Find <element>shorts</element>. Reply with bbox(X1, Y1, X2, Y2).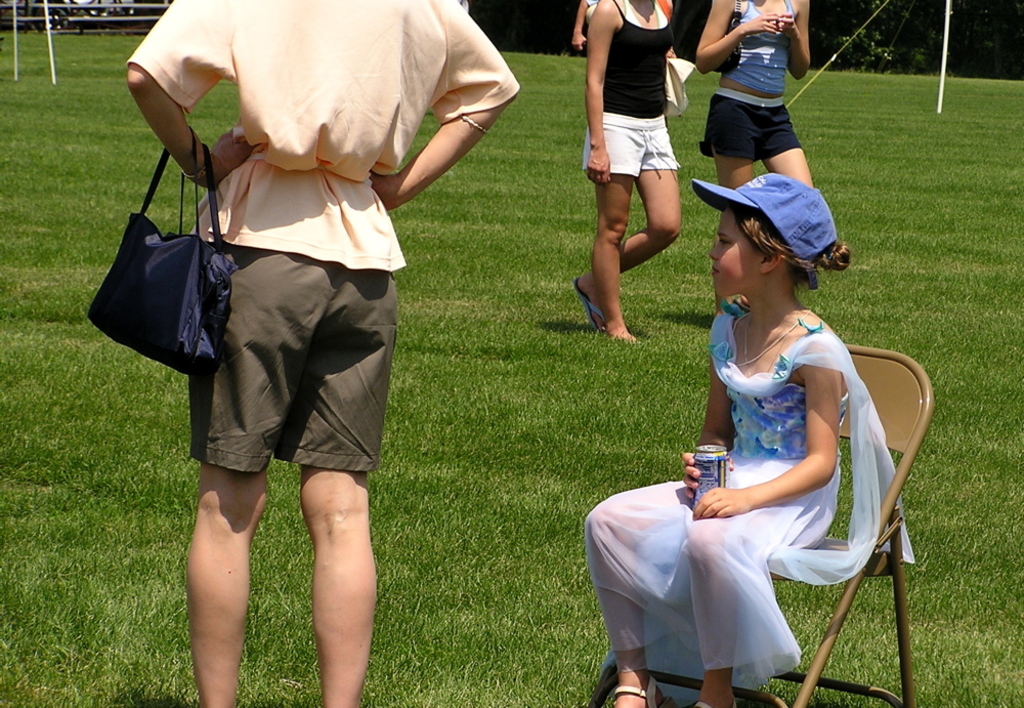
bbox(196, 266, 374, 461).
